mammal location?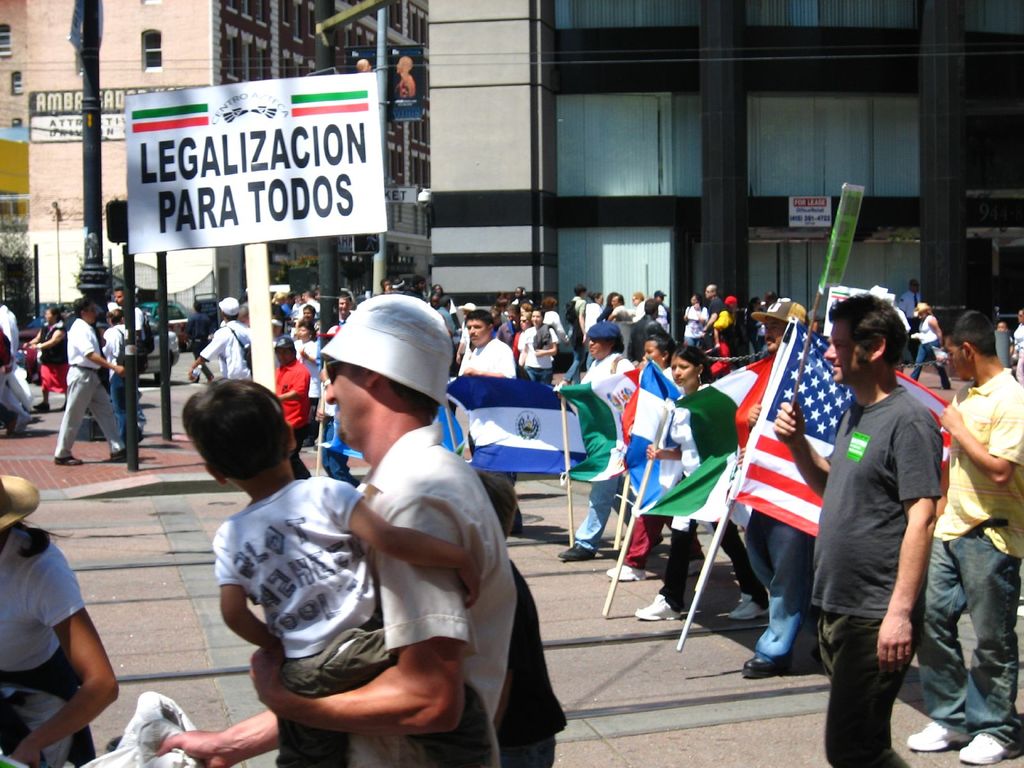
97:298:149:447
